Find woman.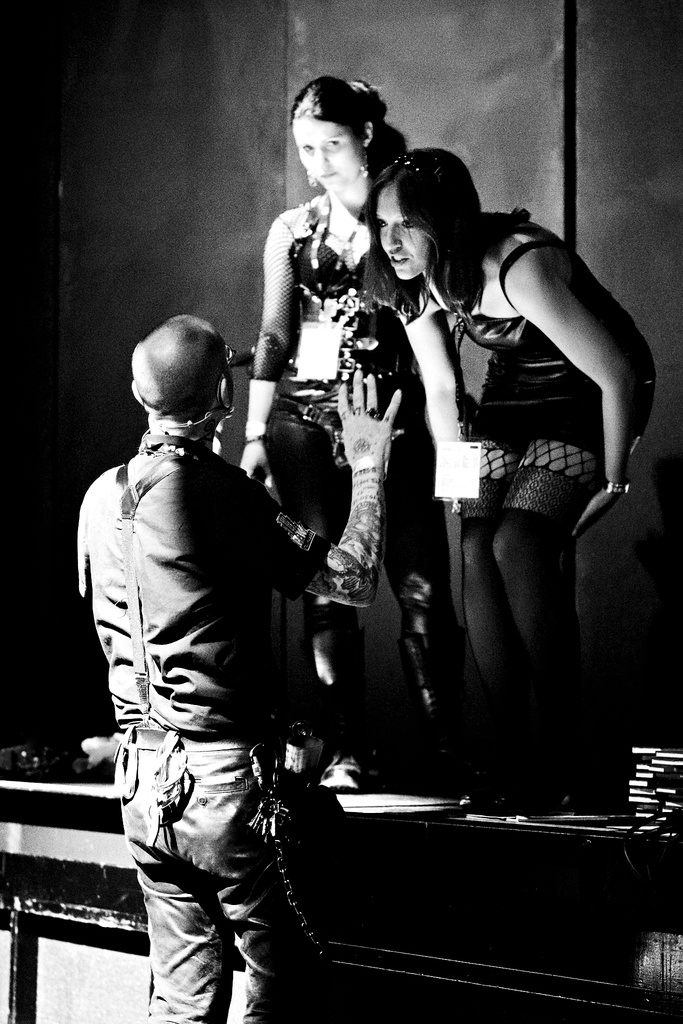
box=[236, 74, 495, 810].
